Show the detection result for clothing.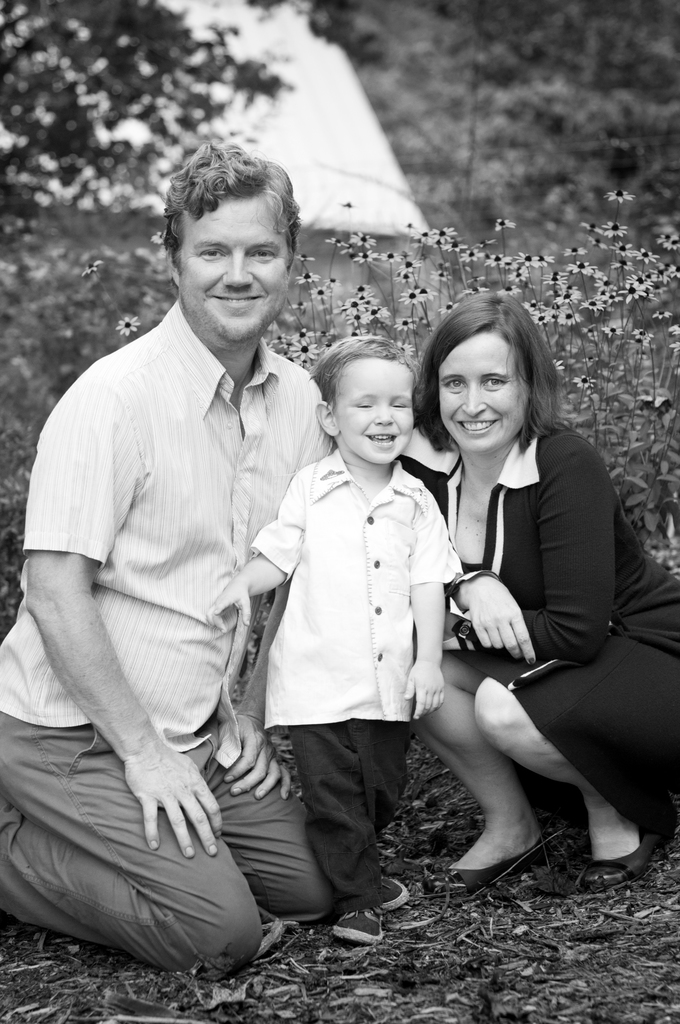
(left=380, top=415, right=679, bottom=844).
